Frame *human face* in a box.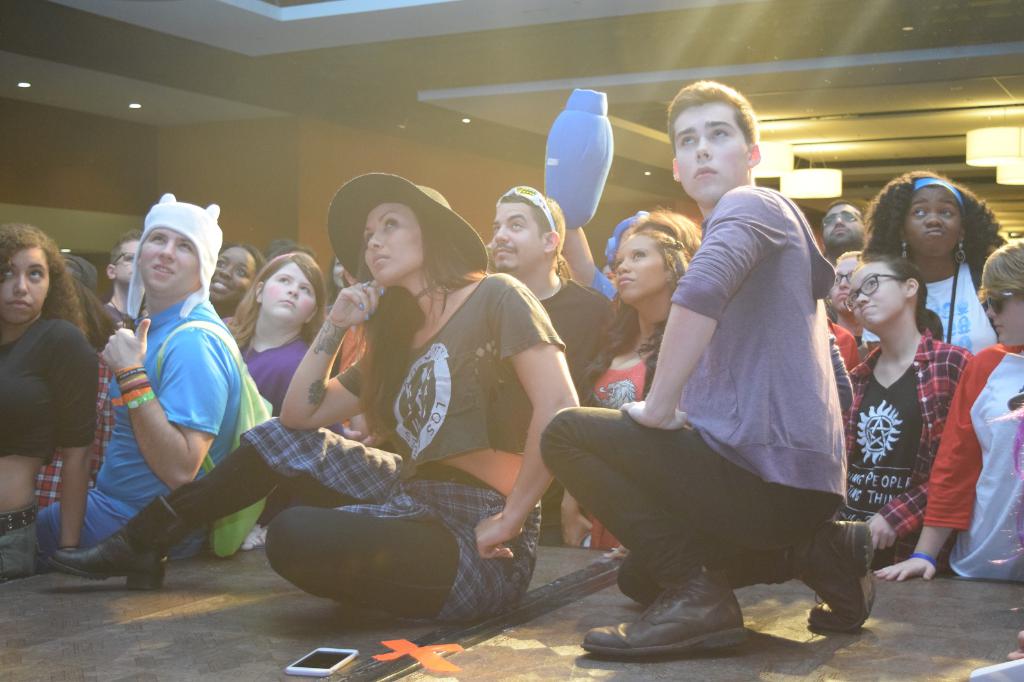
{"x1": 488, "y1": 205, "x2": 544, "y2": 273}.
